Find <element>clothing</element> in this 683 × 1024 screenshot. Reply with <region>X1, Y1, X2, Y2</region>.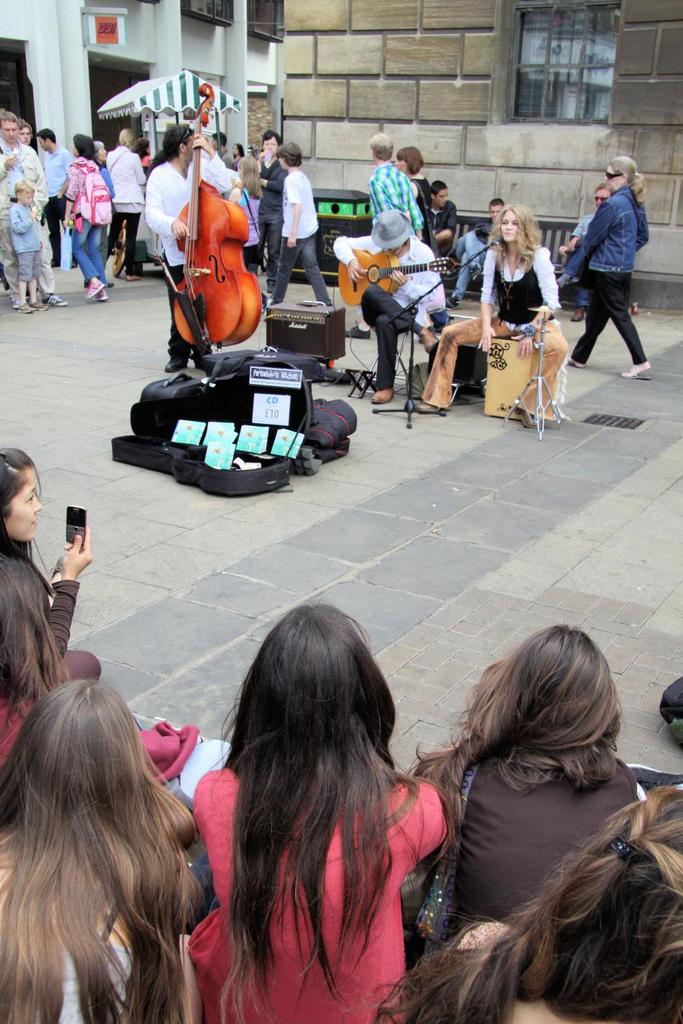
<region>47, 580, 102, 683</region>.
